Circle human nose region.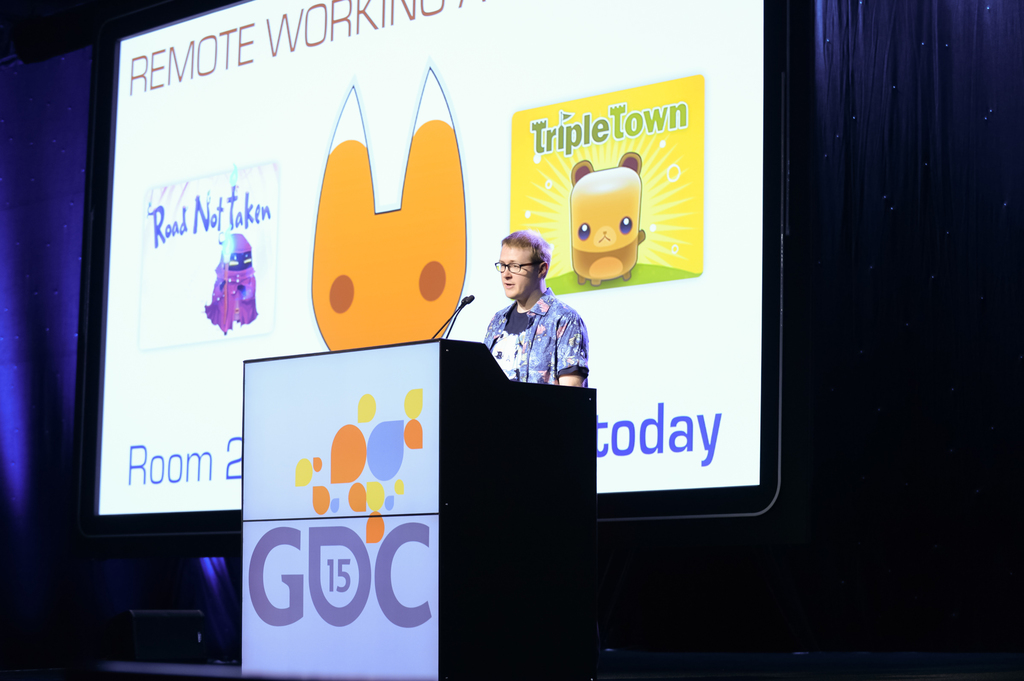
Region: bbox=[503, 262, 509, 281].
